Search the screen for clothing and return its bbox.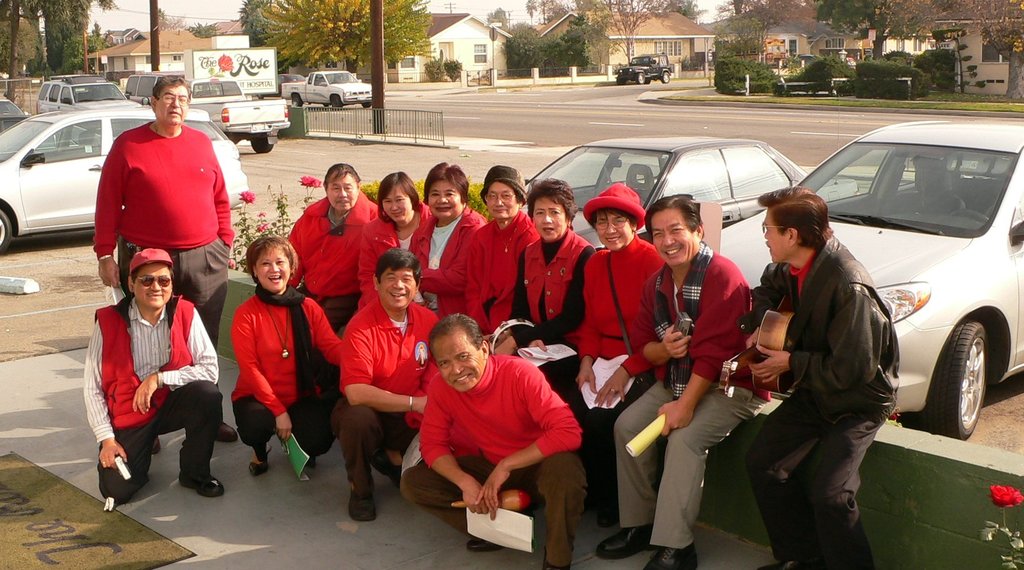
Found: x1=226 y1=290 x2=346 y2=449.
